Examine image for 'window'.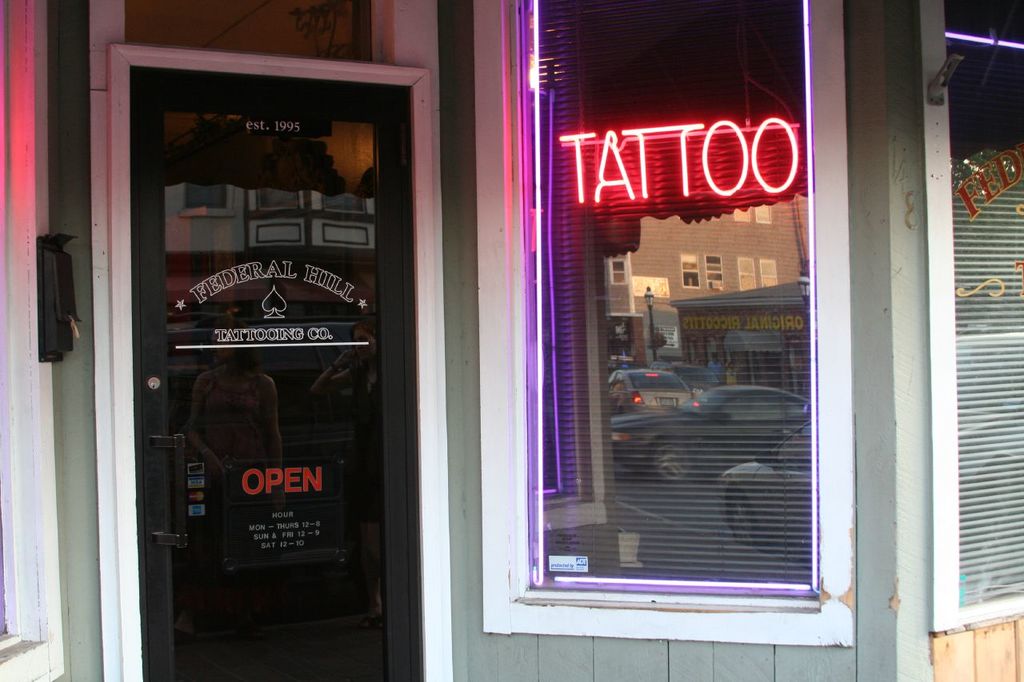
Examination result: 943/36/1023/599.
